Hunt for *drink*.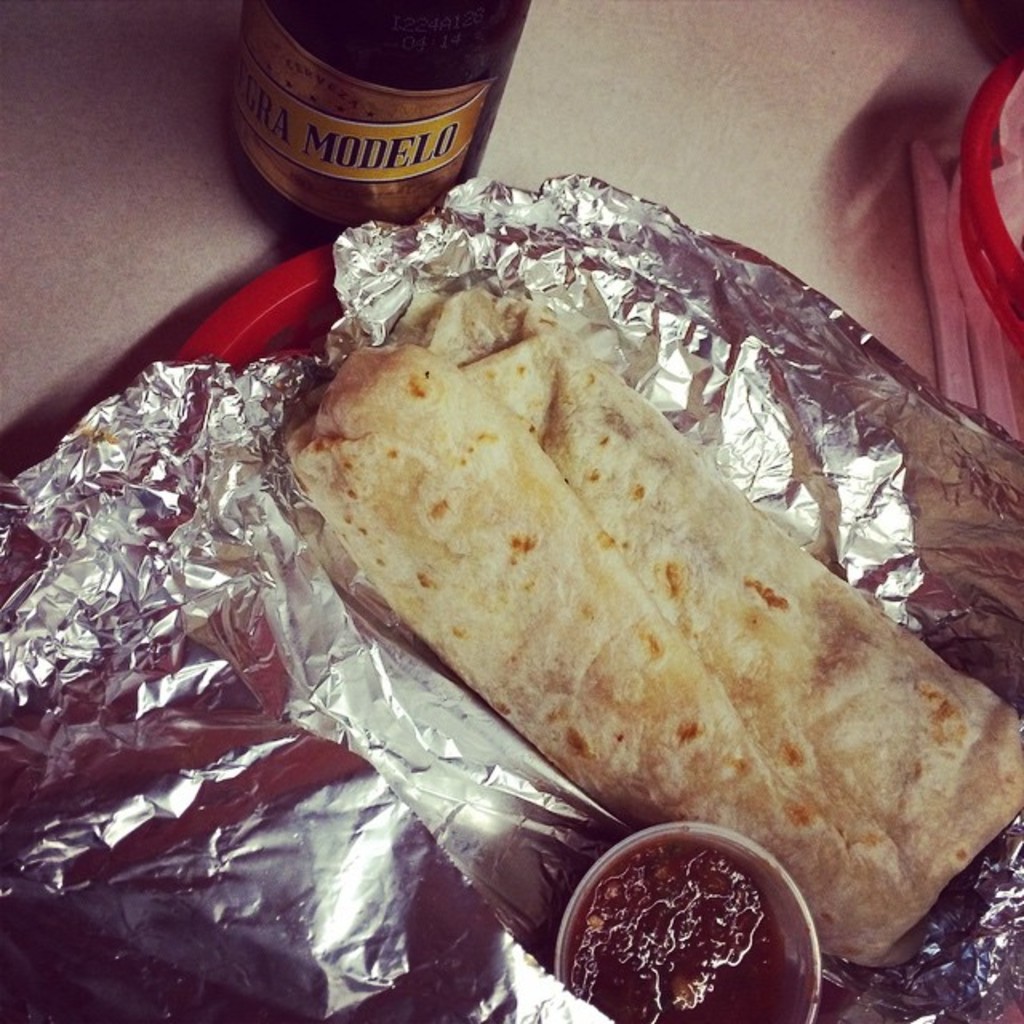
Hunted down at <region>222, 8, 531, 240</region>.
